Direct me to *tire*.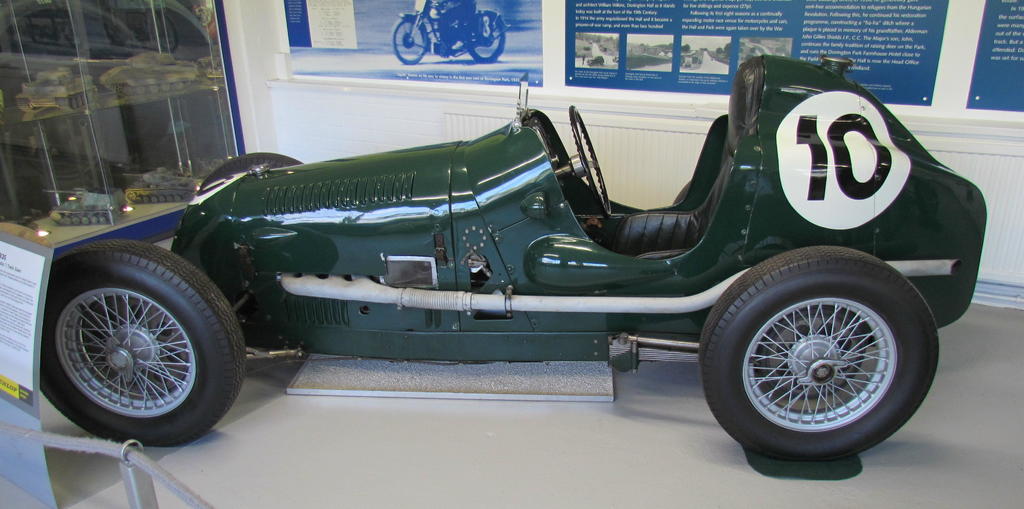
Direction: 26:238:253:446.
